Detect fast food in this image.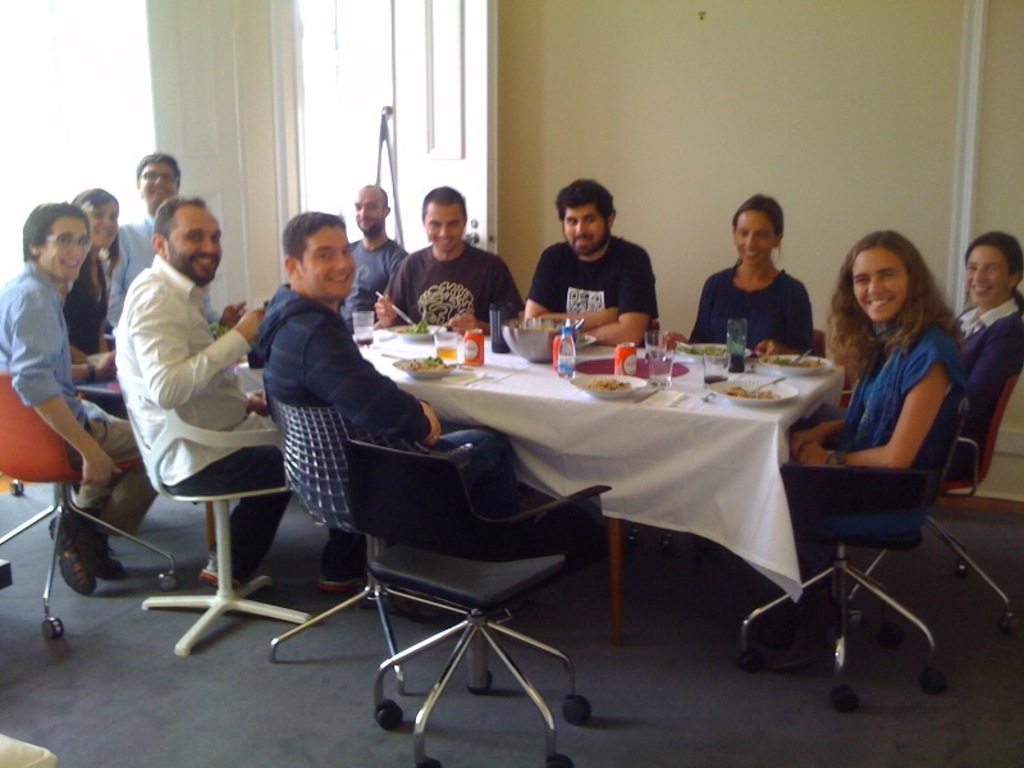
Detection: x1=765 y1=355 x2=826 y2=370.
